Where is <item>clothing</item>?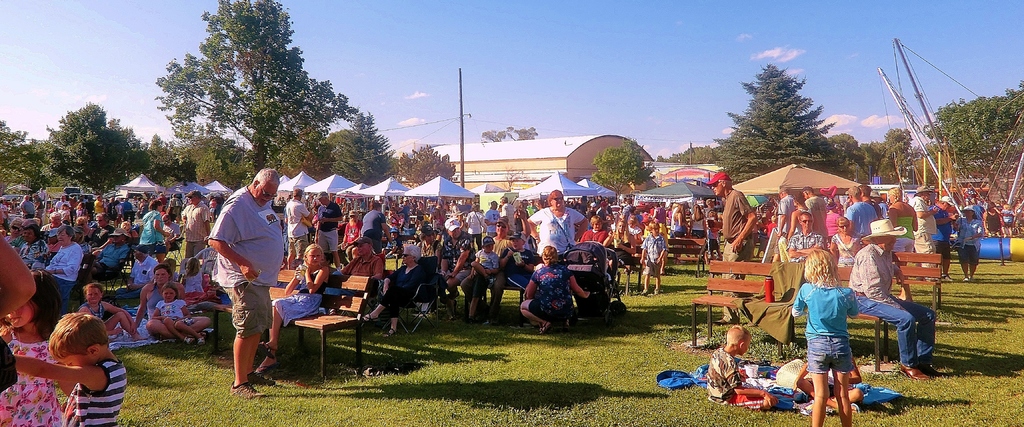
l=701, t=342, r=743, b=408.
